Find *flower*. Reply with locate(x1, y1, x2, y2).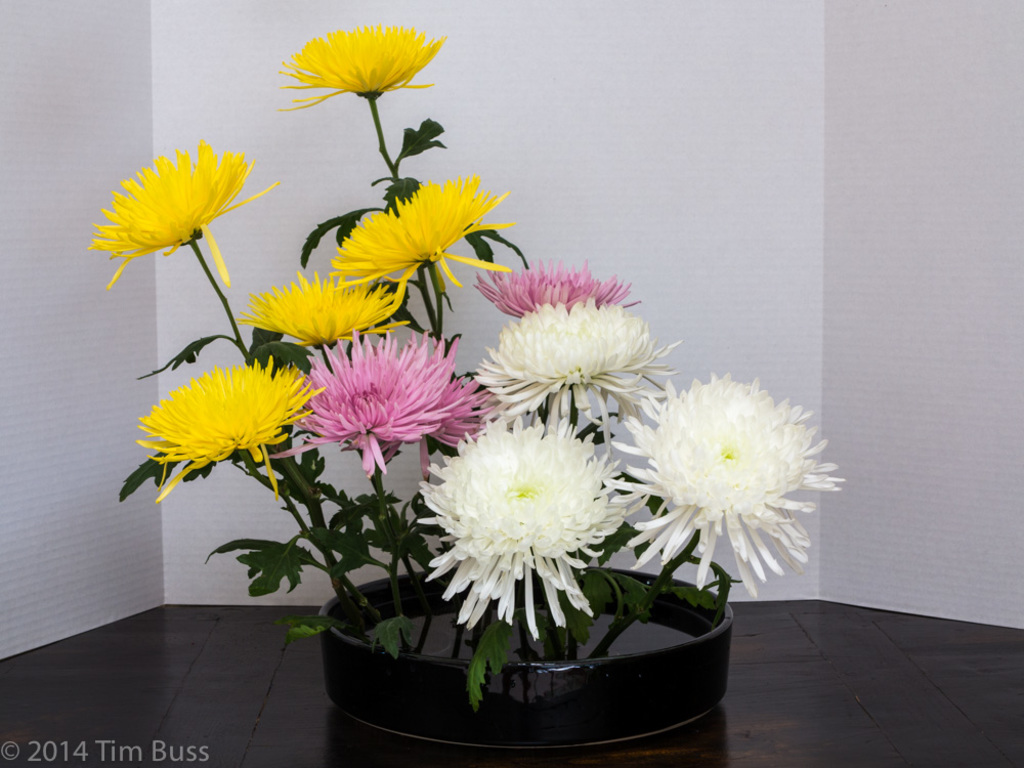
locate(599, 369, 850, 598).
